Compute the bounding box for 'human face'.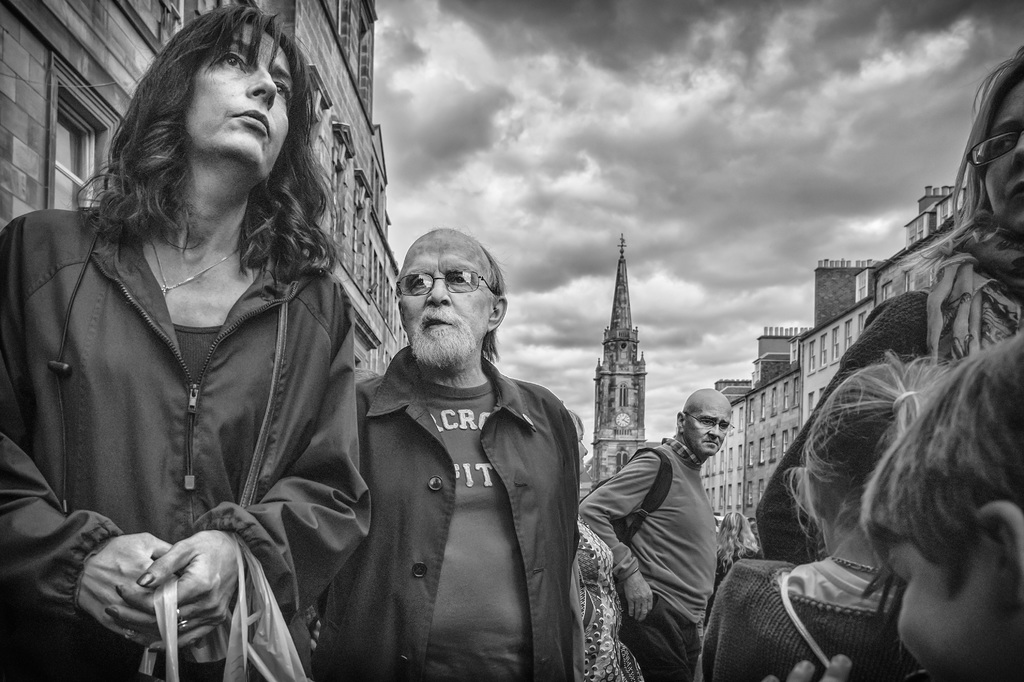
select_region(888, 544, 1016, 681).
